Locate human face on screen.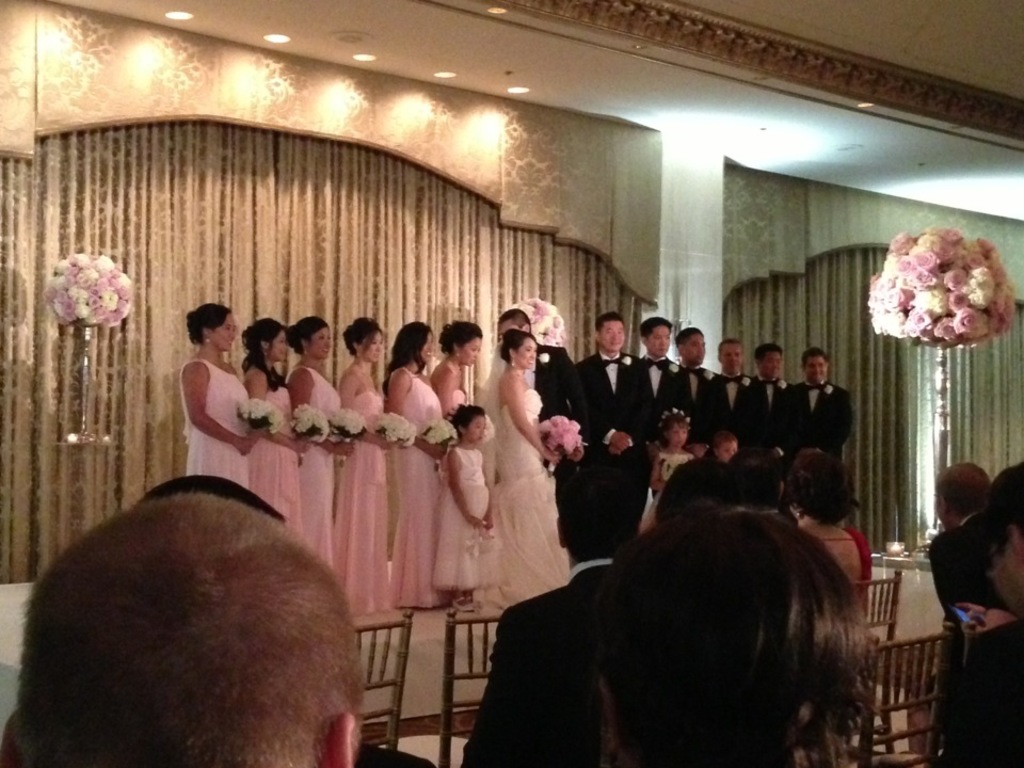
On screen at <bbox>419, 333, 432, 359</bbox>.
